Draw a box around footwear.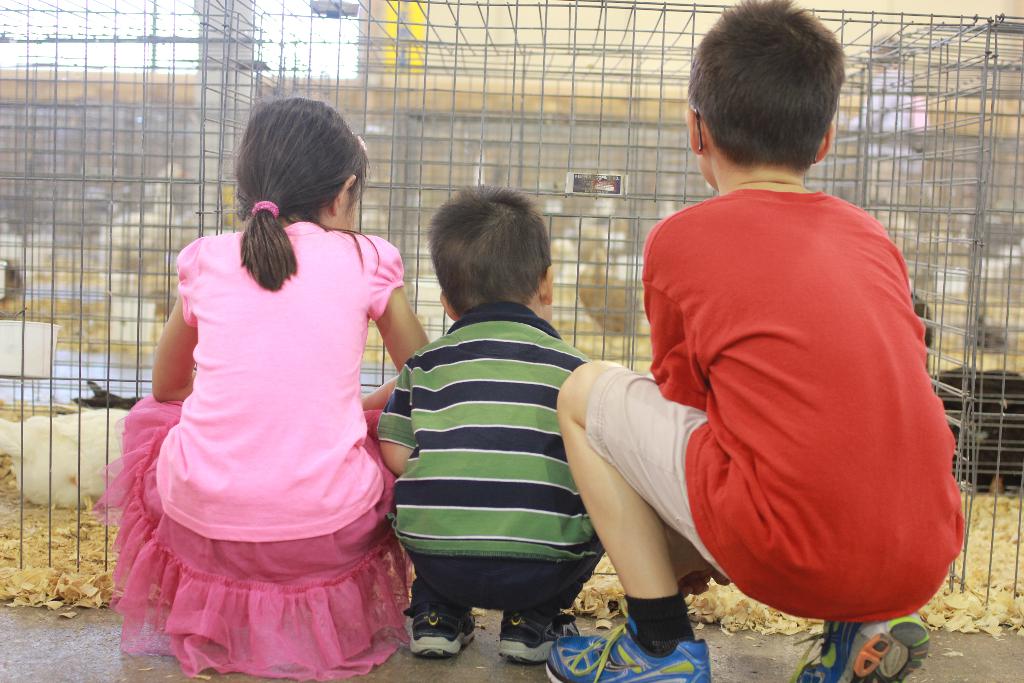
left=500, top=609, right=582, bottom=670.
